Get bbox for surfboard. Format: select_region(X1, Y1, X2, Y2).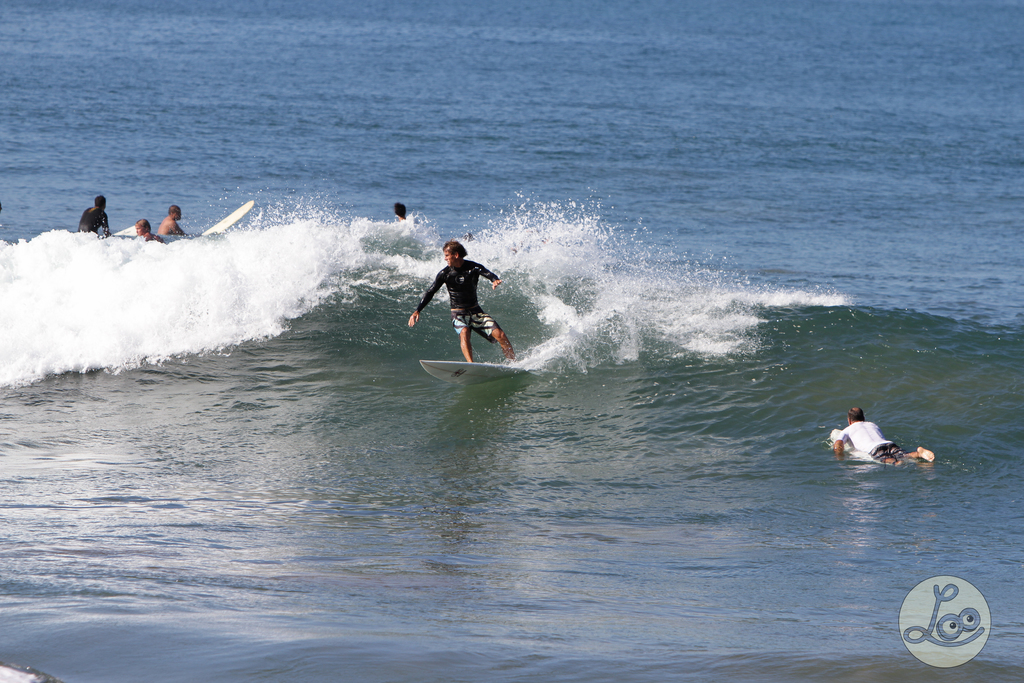
select_region(204, 199, 257, 239).
